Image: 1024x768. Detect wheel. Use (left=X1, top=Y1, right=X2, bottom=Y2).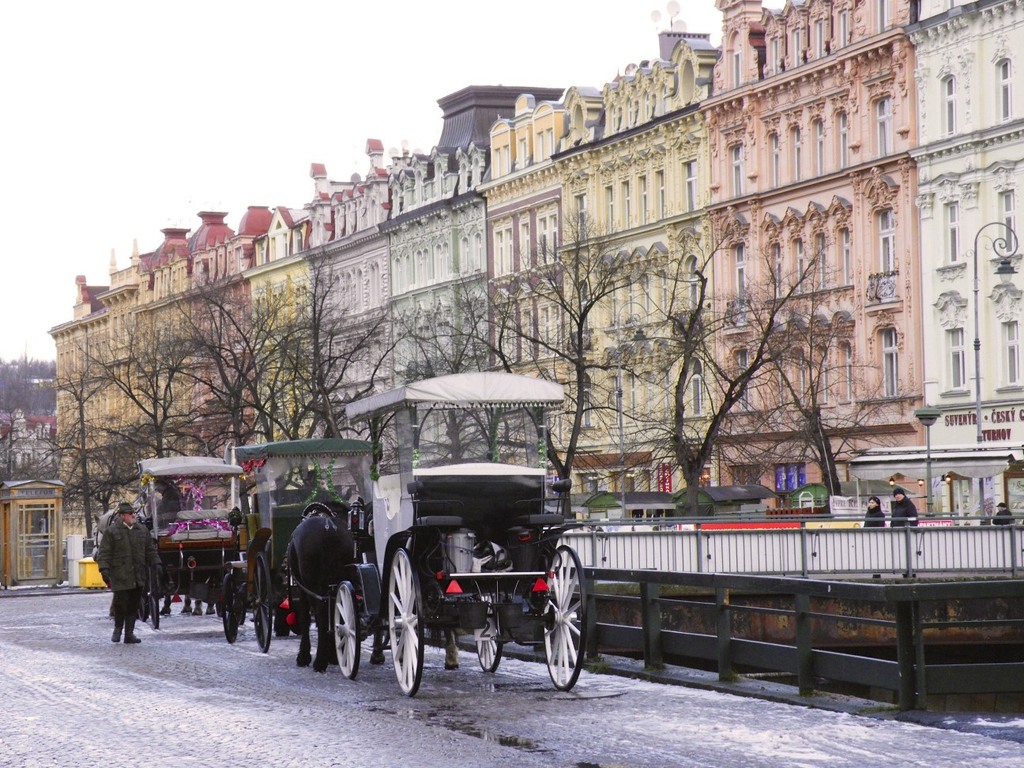
(left=385, top=544, right=429, bottom=697).
